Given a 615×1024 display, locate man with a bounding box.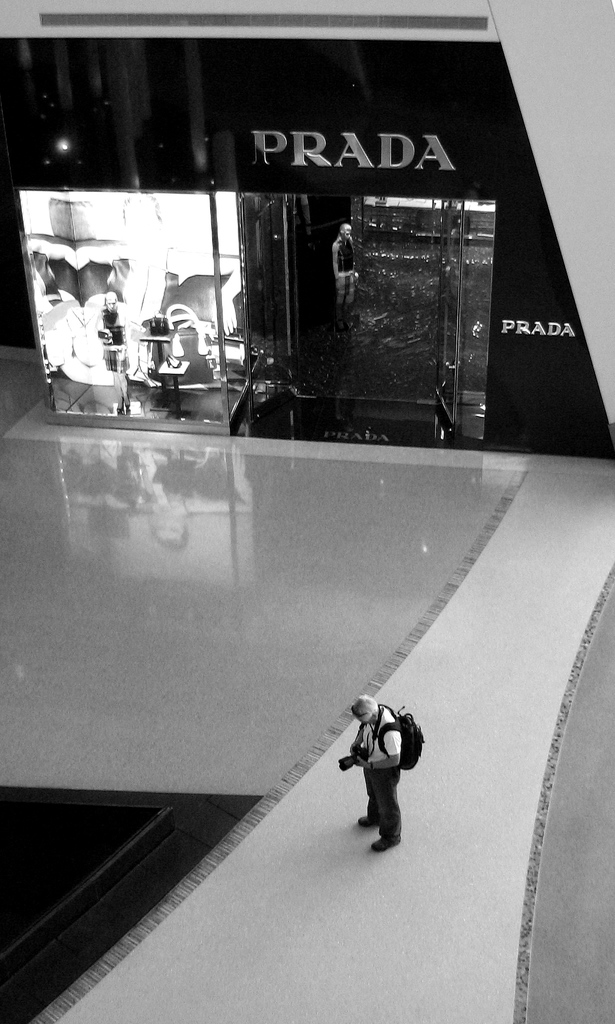
Located: rect(341, 704, 429, 860).
